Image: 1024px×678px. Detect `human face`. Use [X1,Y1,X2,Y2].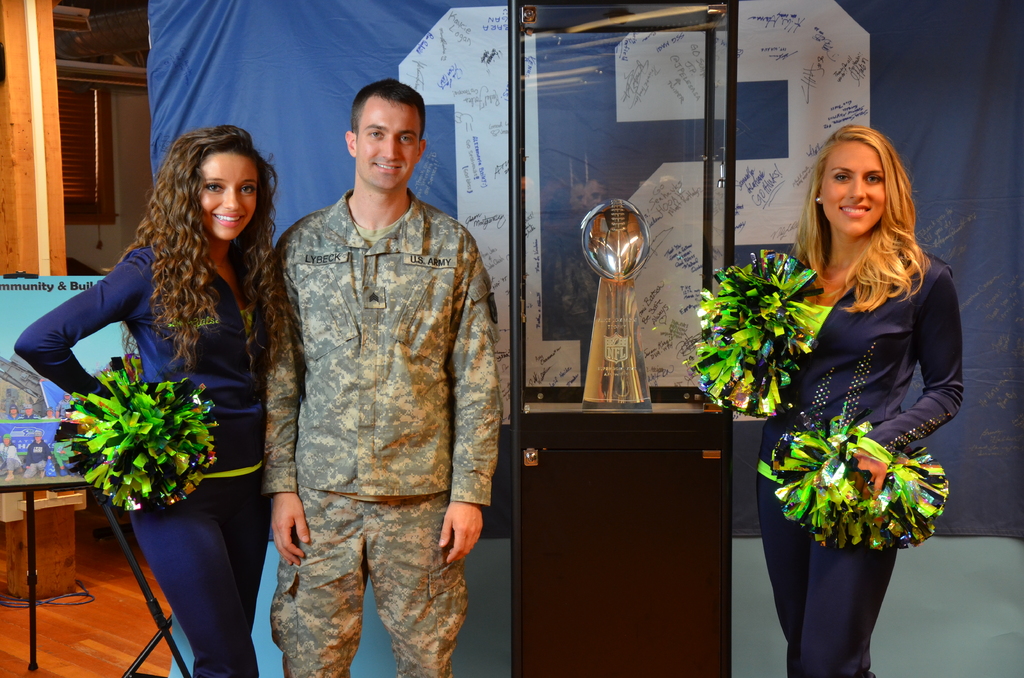
[817,136,888,239].
